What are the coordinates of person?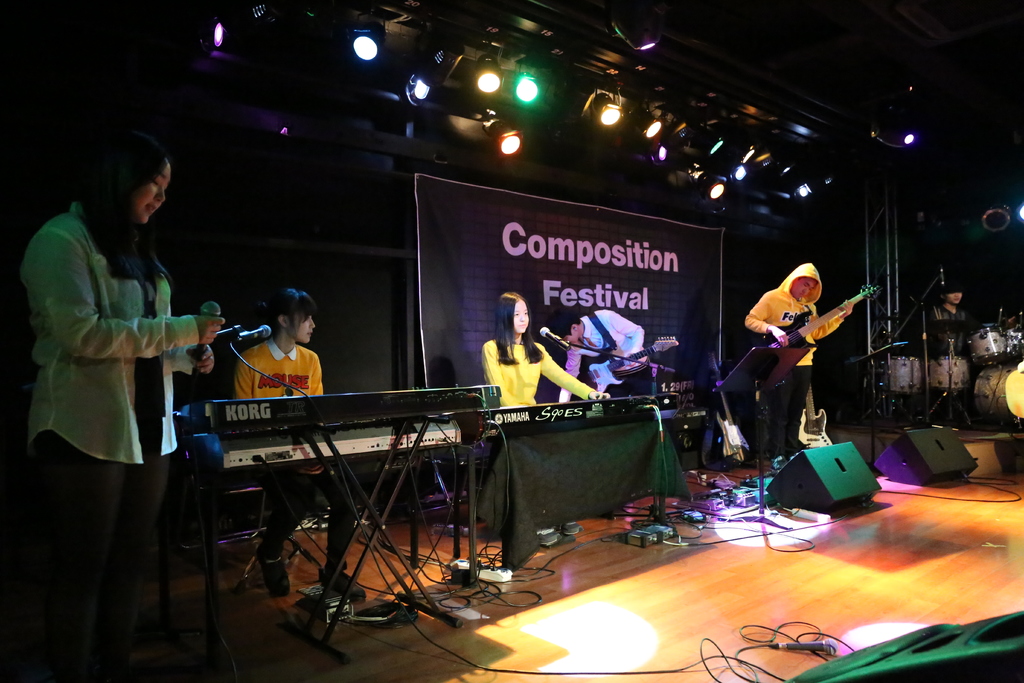
left=744, top=262, right=856, bottom=471.
